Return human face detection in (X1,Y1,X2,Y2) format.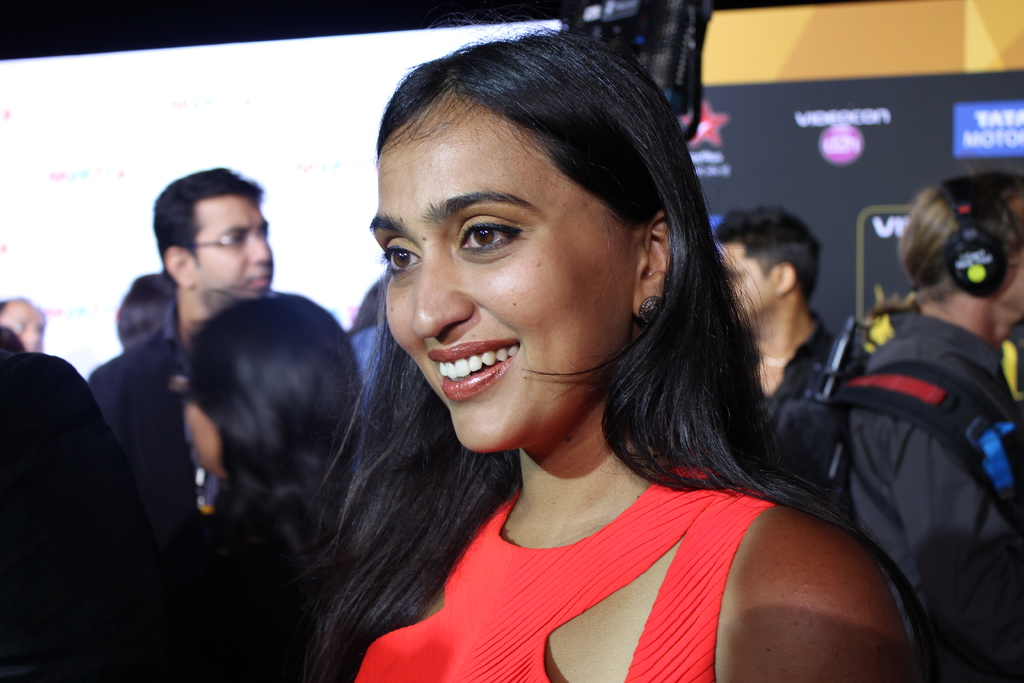
(716,243,771,322).
